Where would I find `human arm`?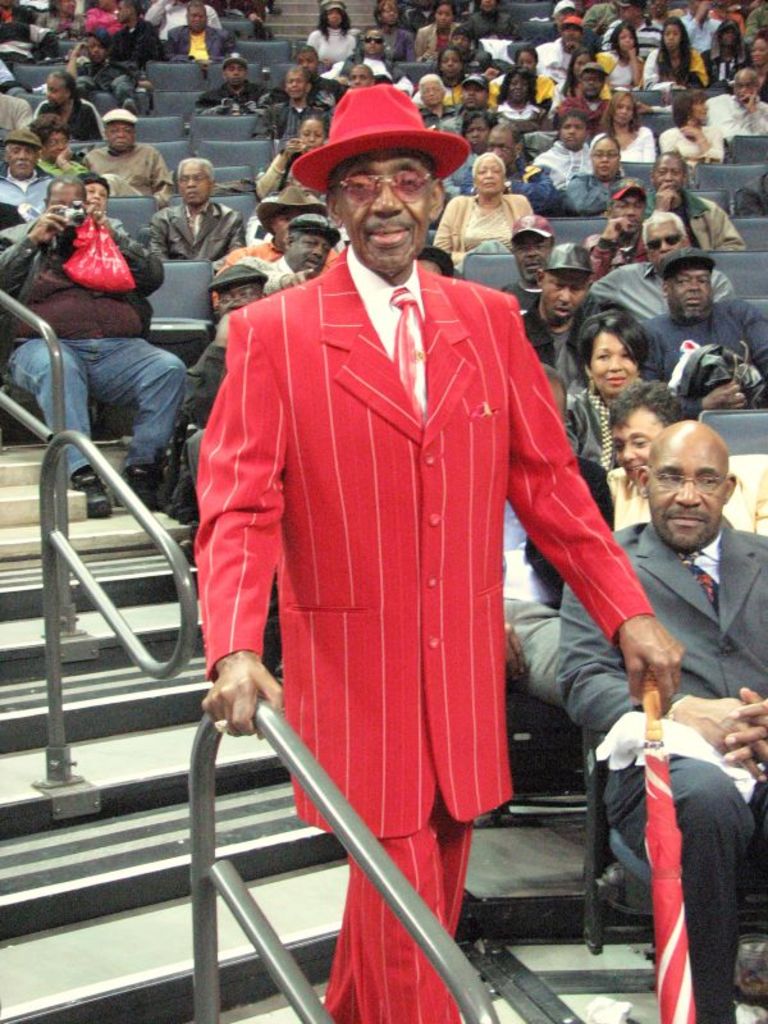
At [645, 177, 685, 218].
